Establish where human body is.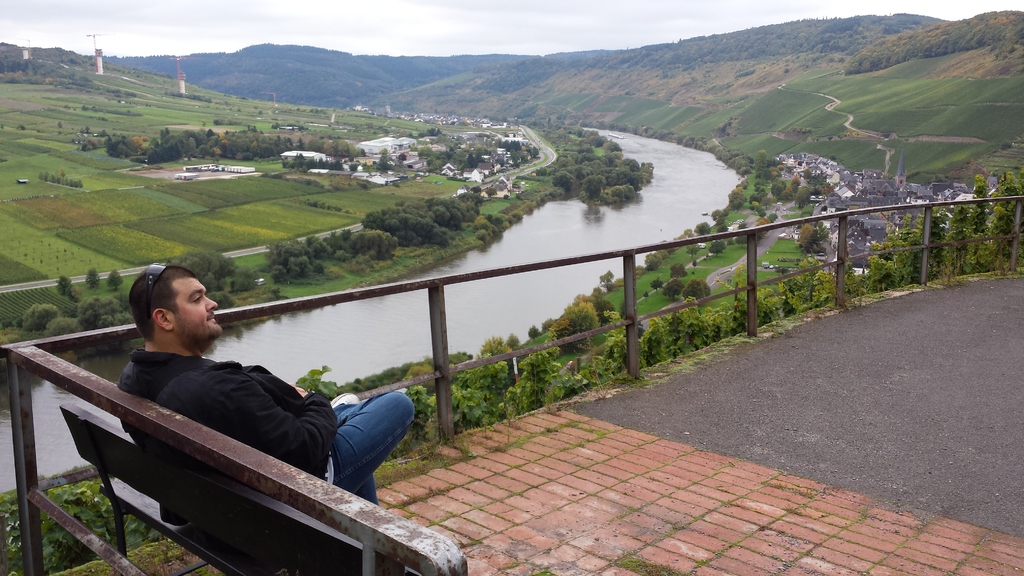
Established at locate(76, 276, 402, 510).
